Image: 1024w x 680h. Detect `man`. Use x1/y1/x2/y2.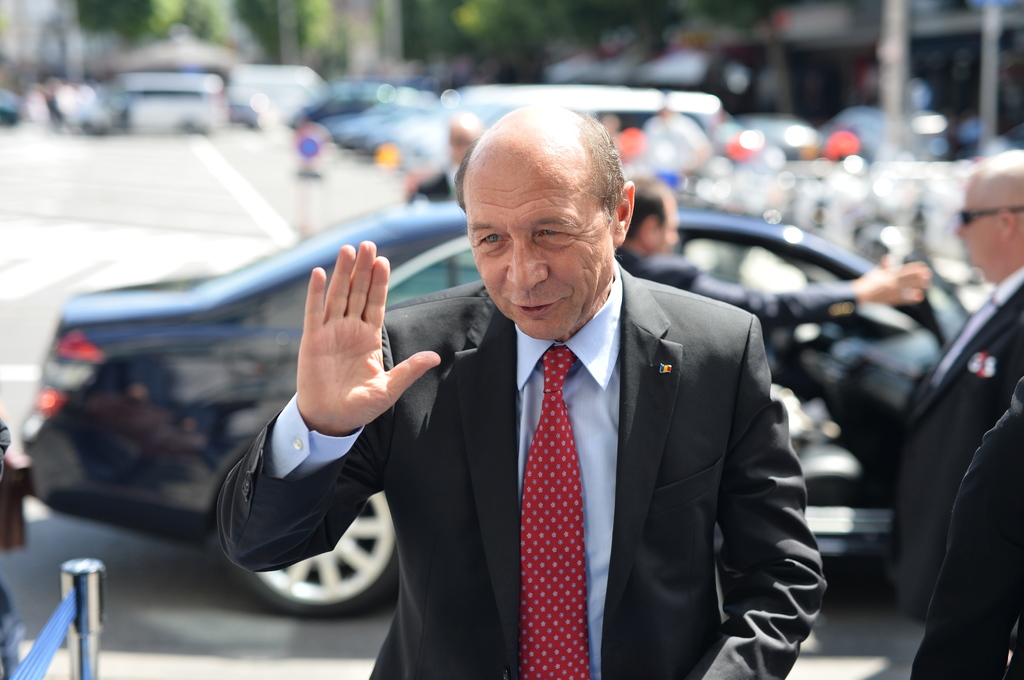
637/105/703/191.
